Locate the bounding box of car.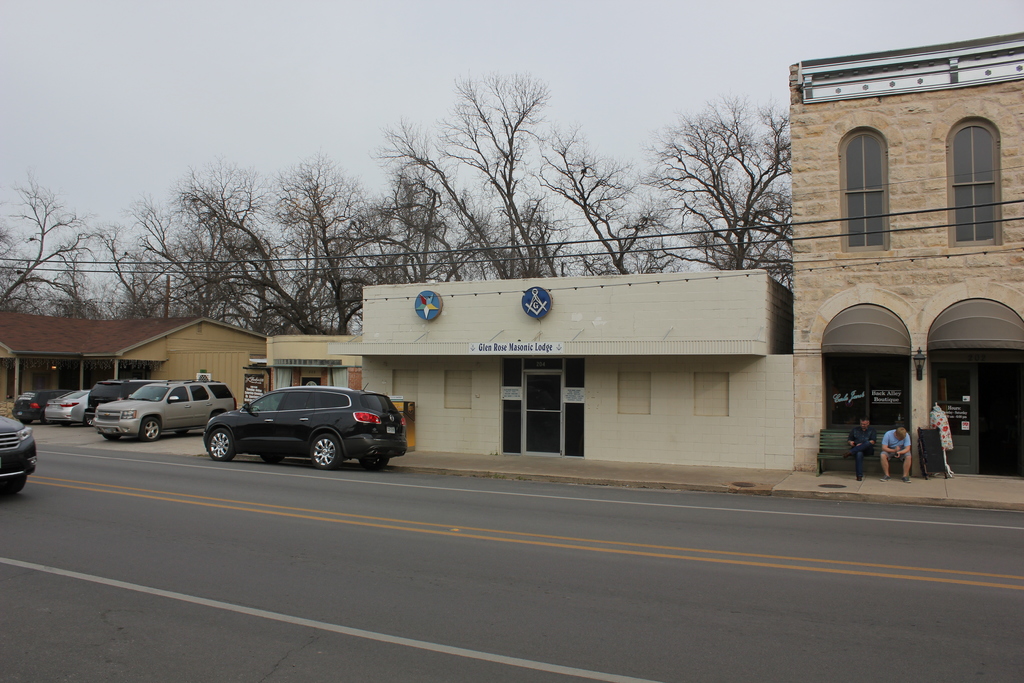
Bounding box: (93,381,235,439).
